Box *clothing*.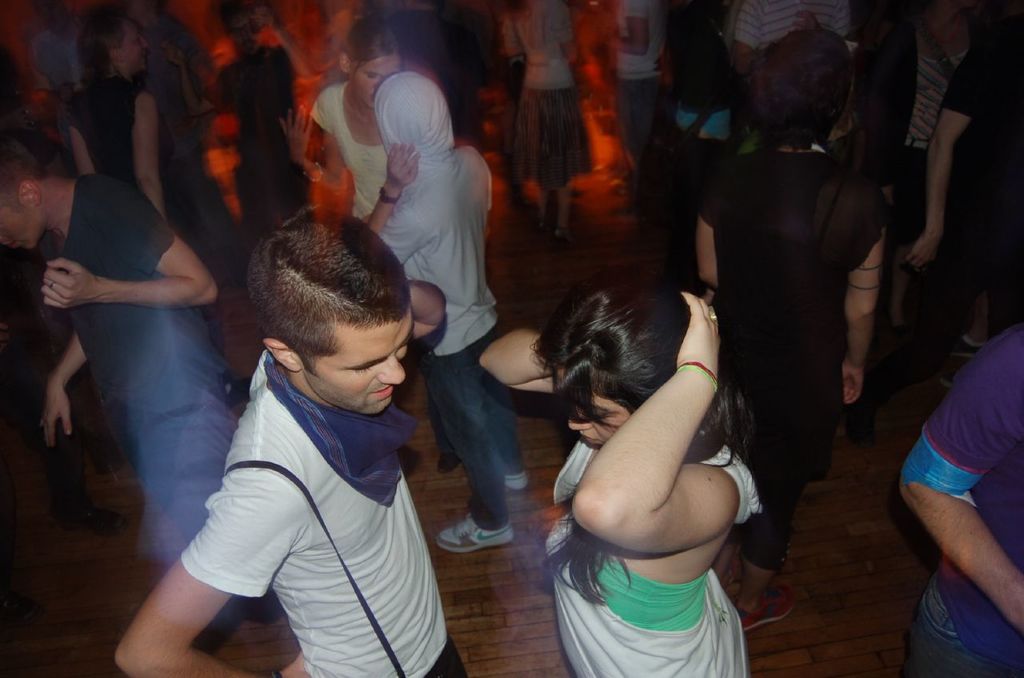
(127,18,233,244).
